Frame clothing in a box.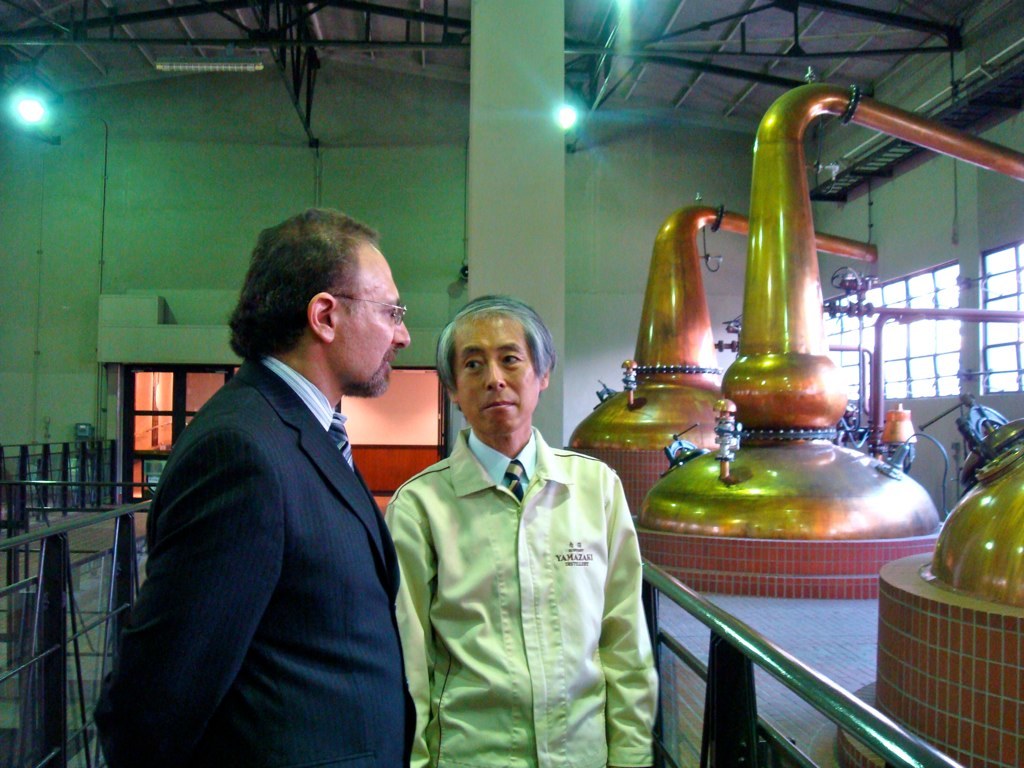
region(378, 366, 675, 767).
